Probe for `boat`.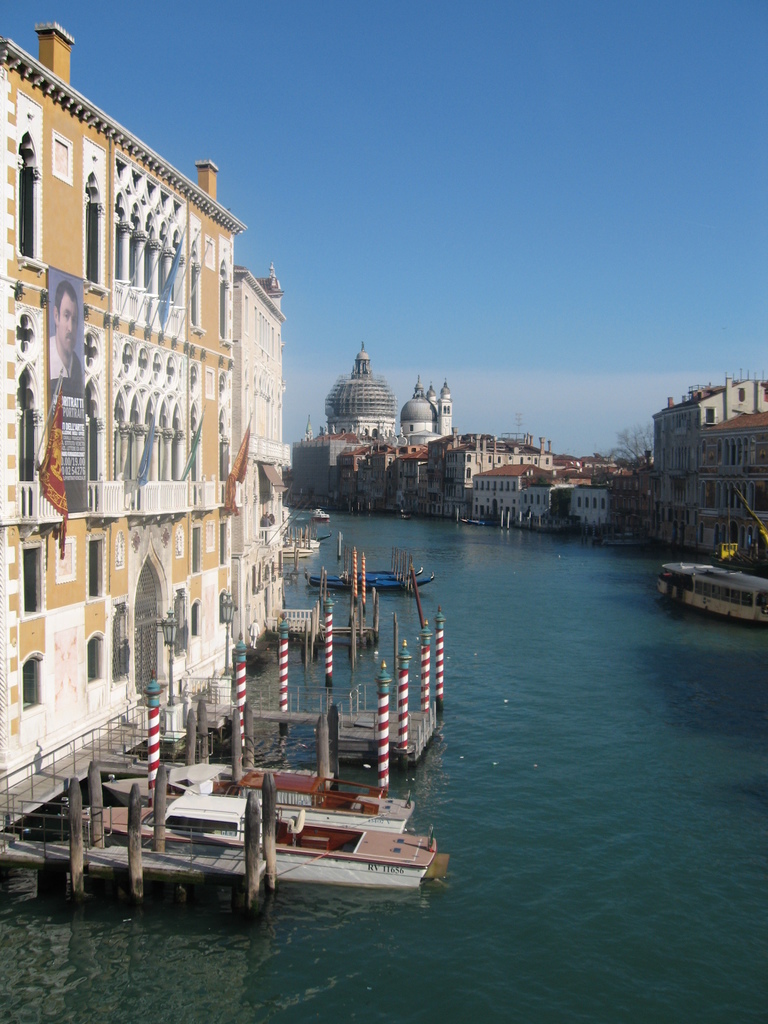
Probe result: box=[662, 540, 767, 613].
